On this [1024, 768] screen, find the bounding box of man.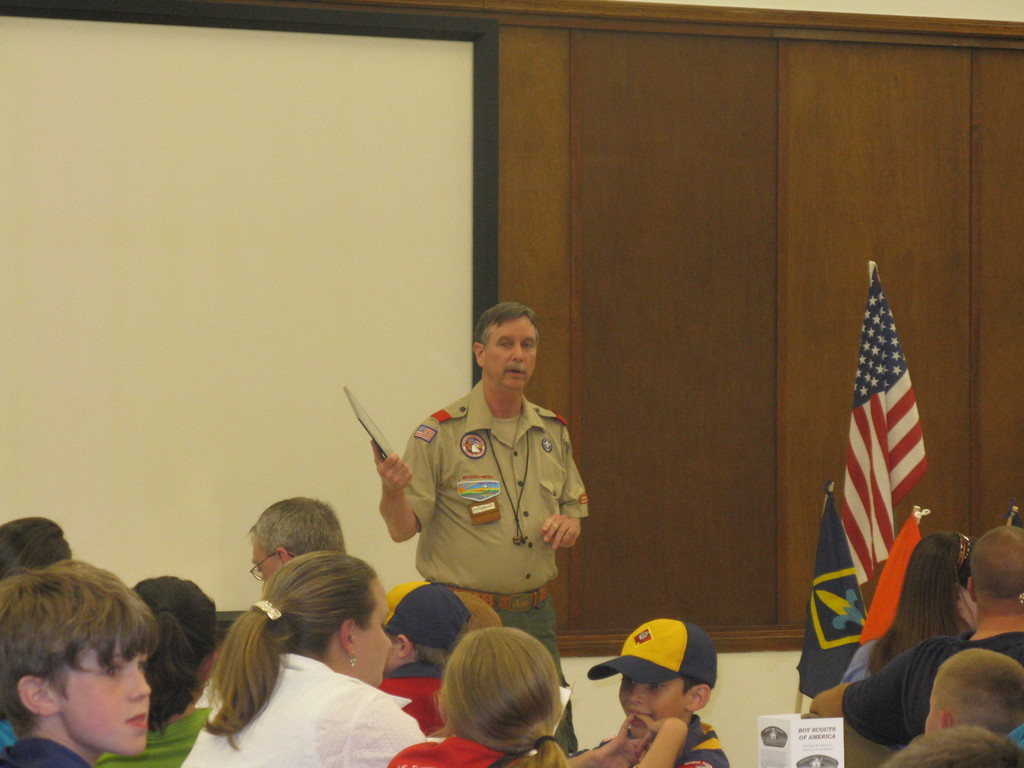
Bounding box: region(371, 309, 595, 660).
